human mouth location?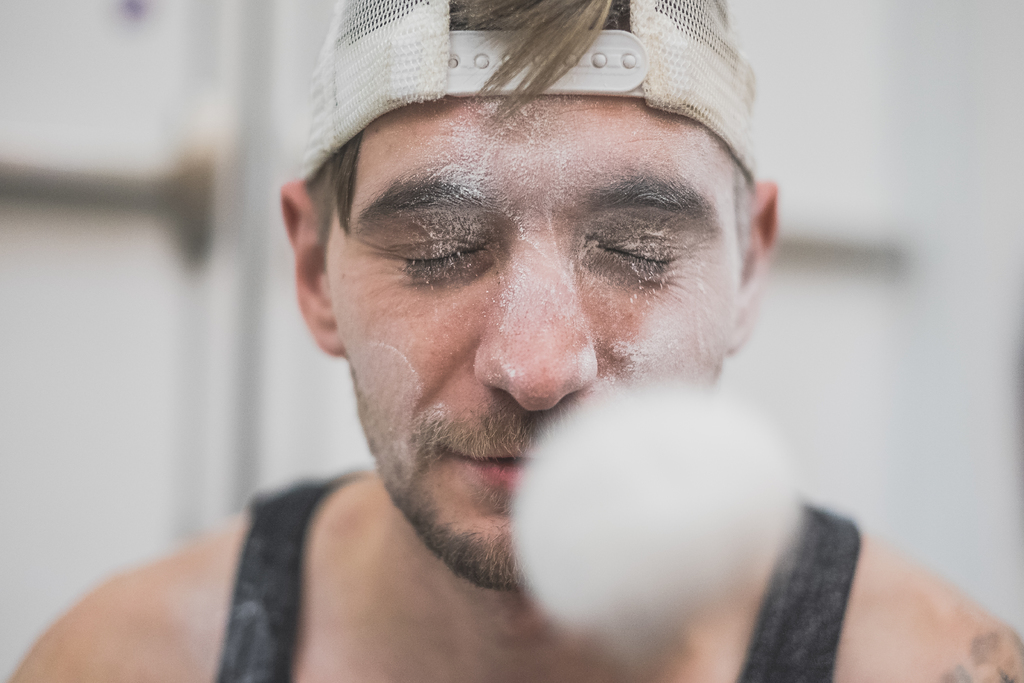
[left=446, top=450, right=541, bottom=484]
